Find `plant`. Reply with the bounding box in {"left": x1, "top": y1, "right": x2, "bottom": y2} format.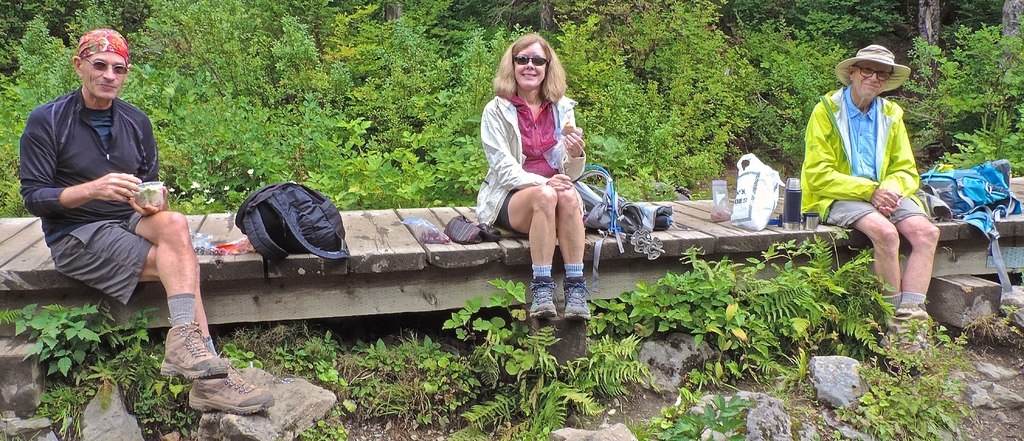
{"left": 198, "top": 313, "right": 459, "bottom": 440}.
